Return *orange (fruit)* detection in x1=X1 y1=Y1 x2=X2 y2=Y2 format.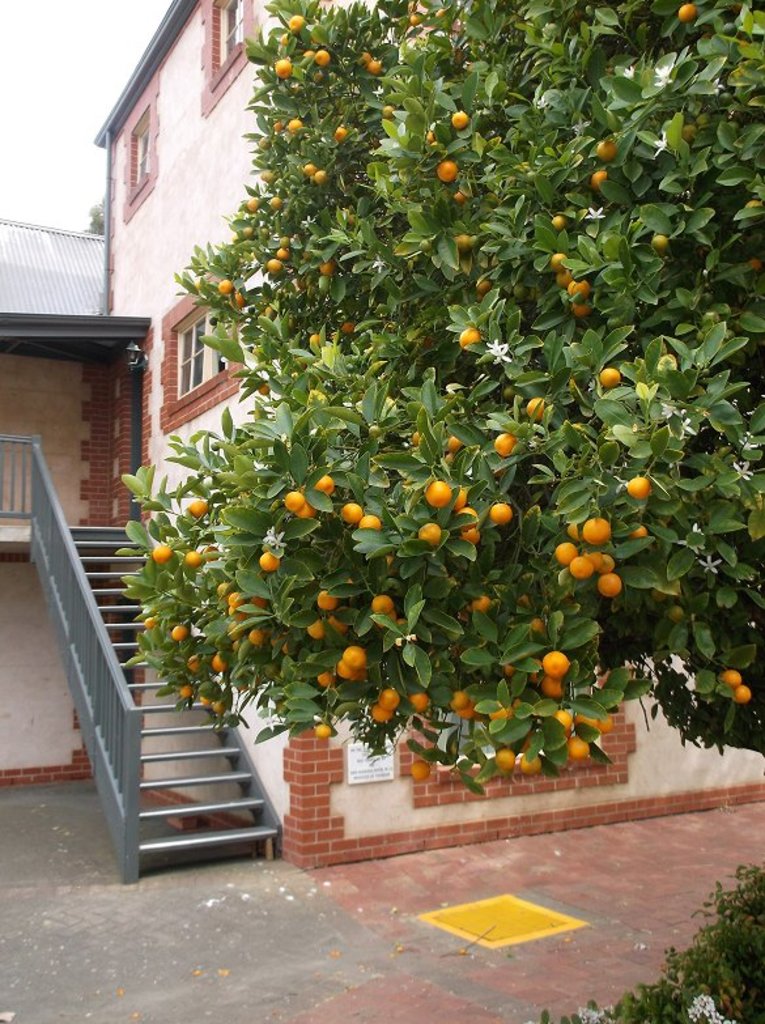
x1=582 y1=510 x2=608 y2=547.
